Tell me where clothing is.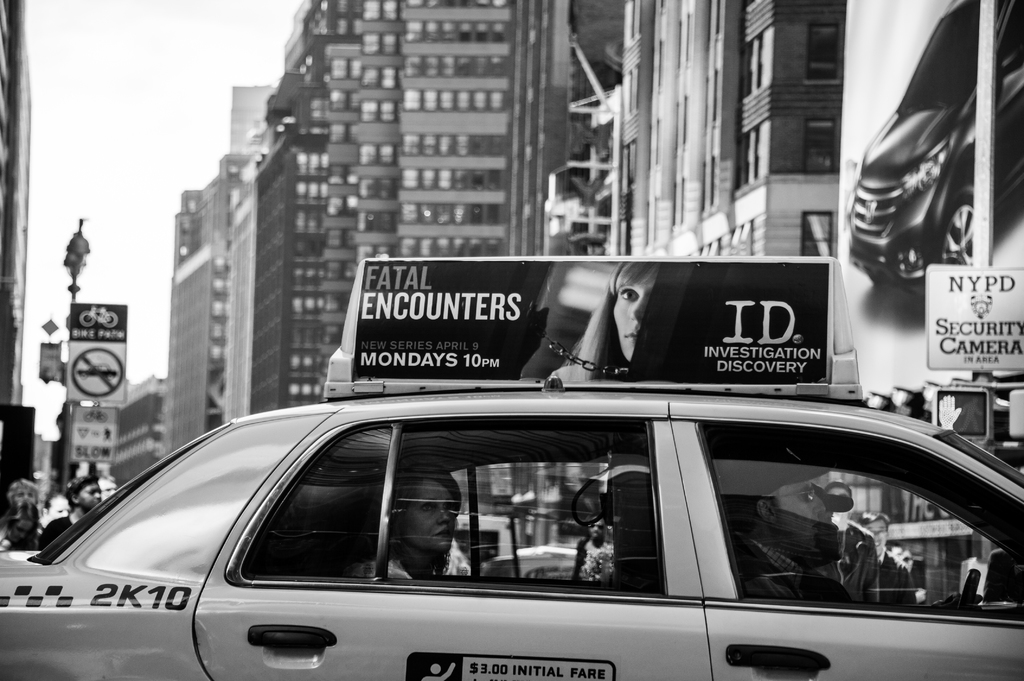
clothing is at l=844, t=518, r=878, b=606.
